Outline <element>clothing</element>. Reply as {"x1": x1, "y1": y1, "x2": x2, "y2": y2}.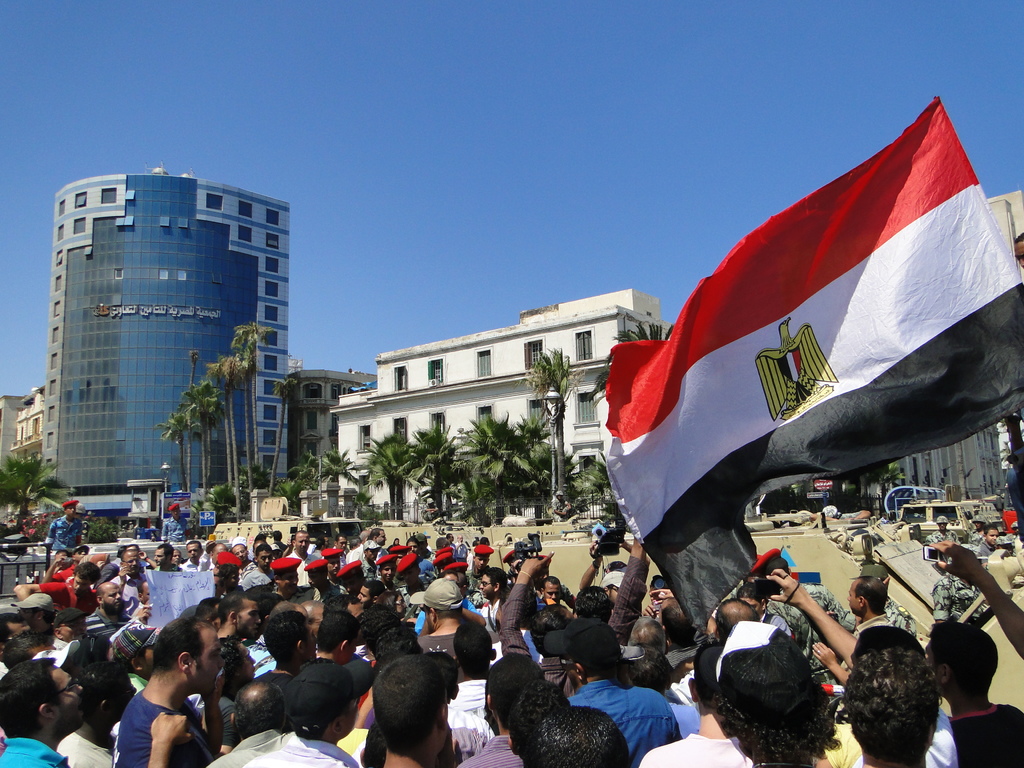
{"x1": 240, "y1": 641, "x2": 278, "y2": 684}.
